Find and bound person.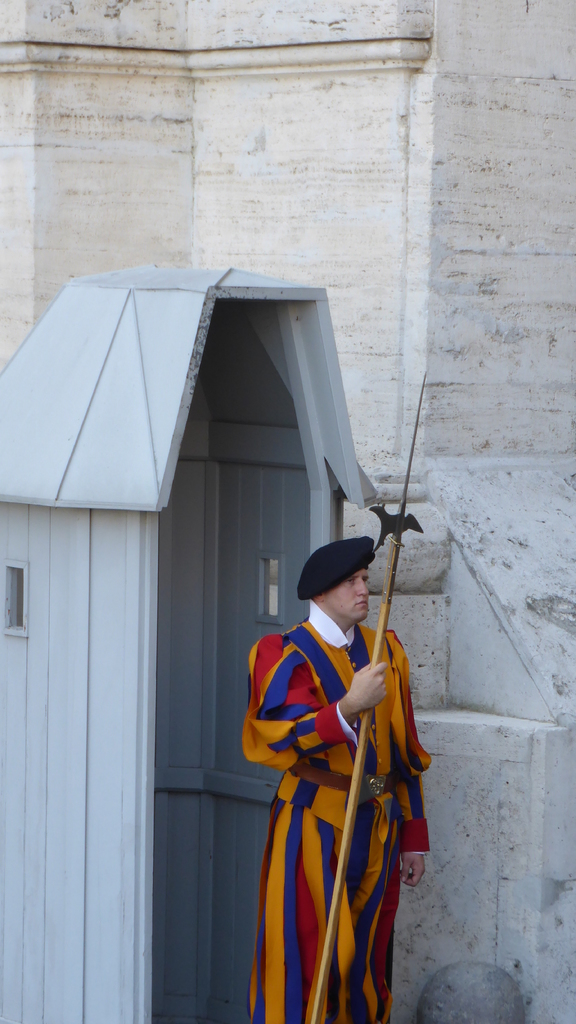
Bound: 242 510 424 996.
